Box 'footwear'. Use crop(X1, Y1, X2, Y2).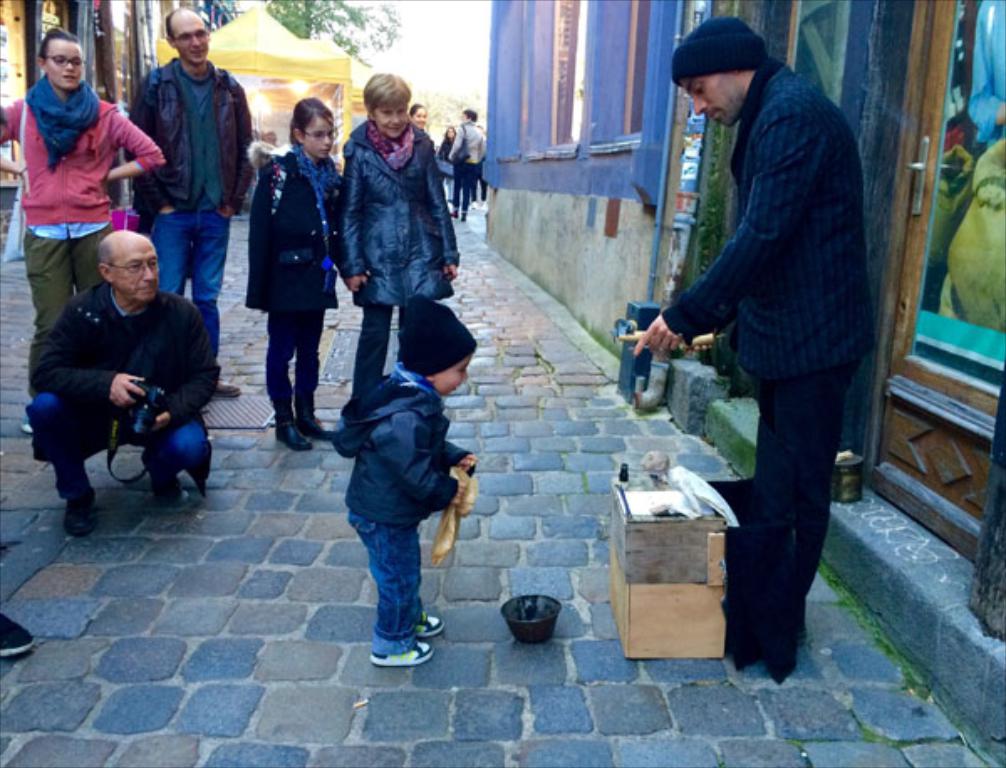
crop(298, 392, 330, 434).
